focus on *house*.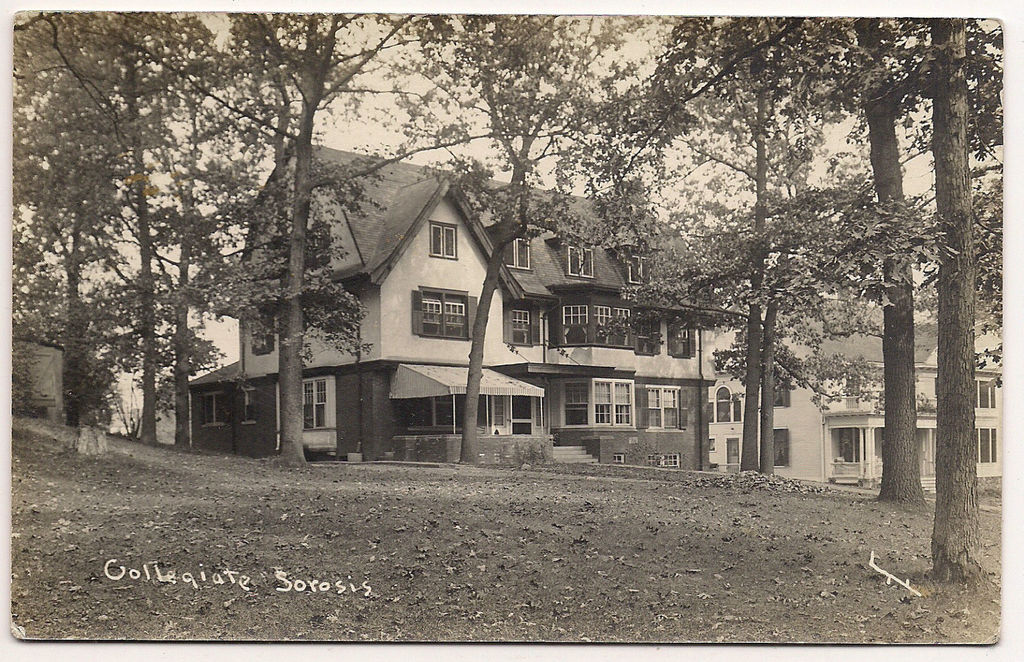
Focused at (705, 298, 1002, 484).
